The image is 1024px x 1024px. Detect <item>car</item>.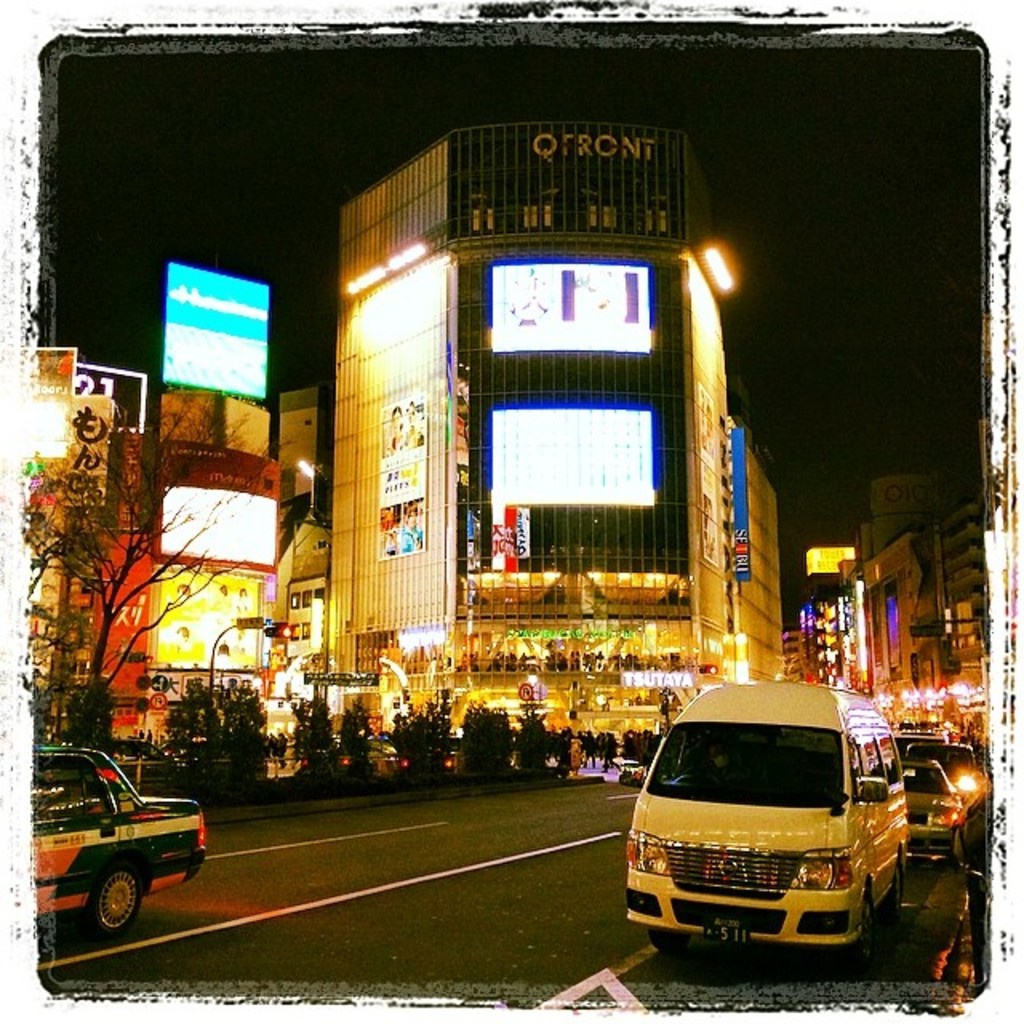
Detection: [left=909, top=741, right=979, bottom=800].
